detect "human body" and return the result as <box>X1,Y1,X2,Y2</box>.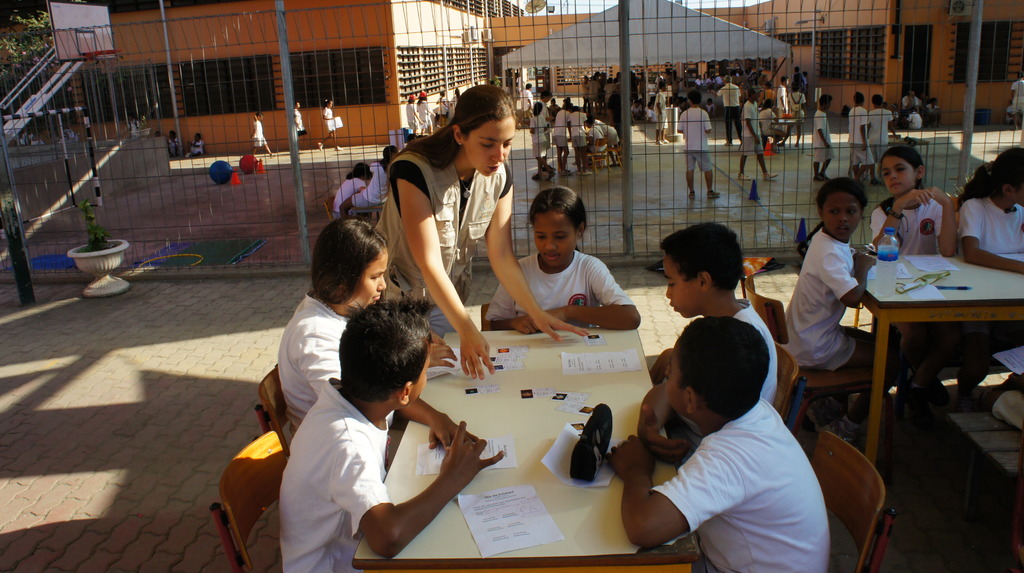
<box>484,189,639,336</box>.
